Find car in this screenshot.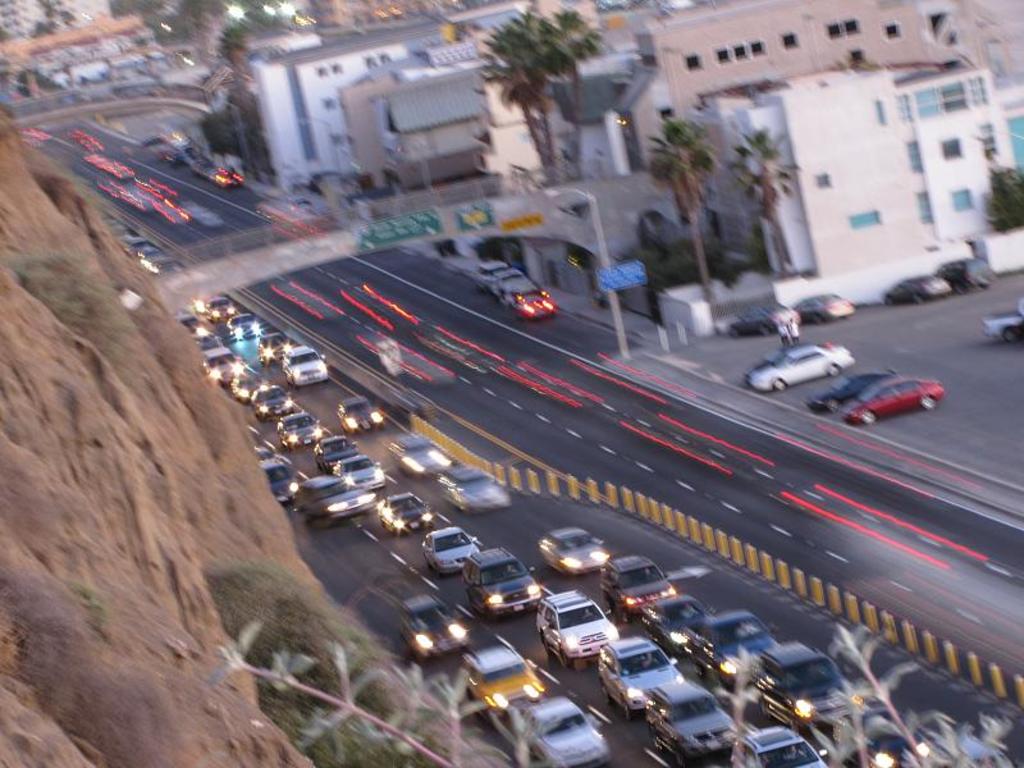
The bounding box for car is [x1=805, y1=371, x2=897, y2=411].
